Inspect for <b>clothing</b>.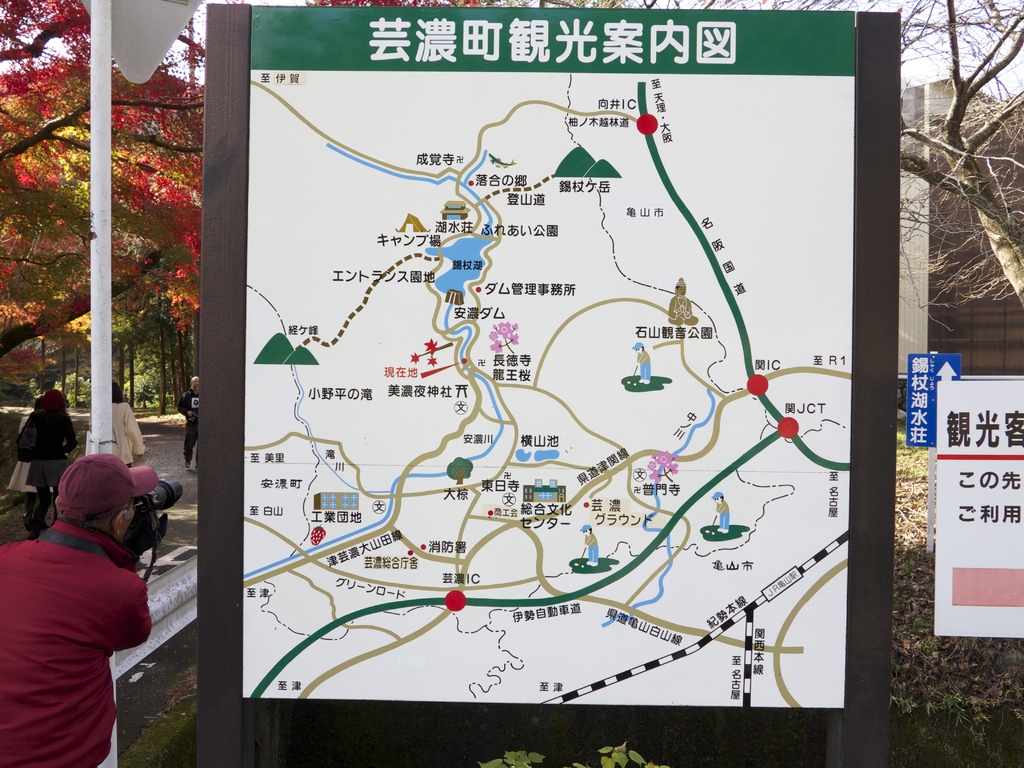
Inspection: (left=716, top=500, right=729, bottom=527).
